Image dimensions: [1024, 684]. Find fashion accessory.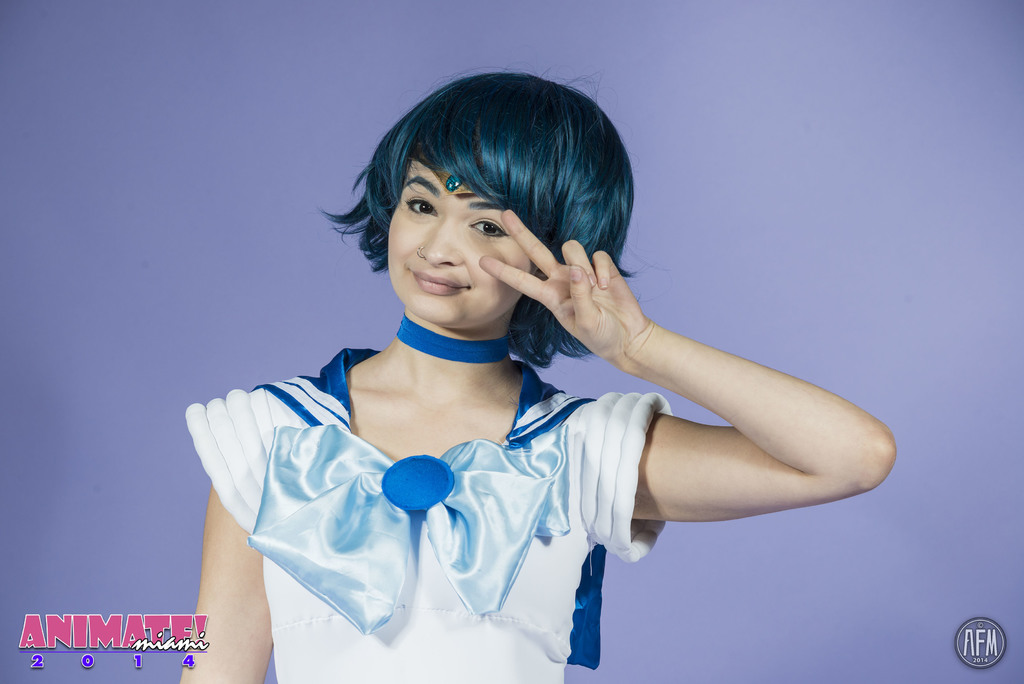
<region>442, 168, 466, 193</region>.
